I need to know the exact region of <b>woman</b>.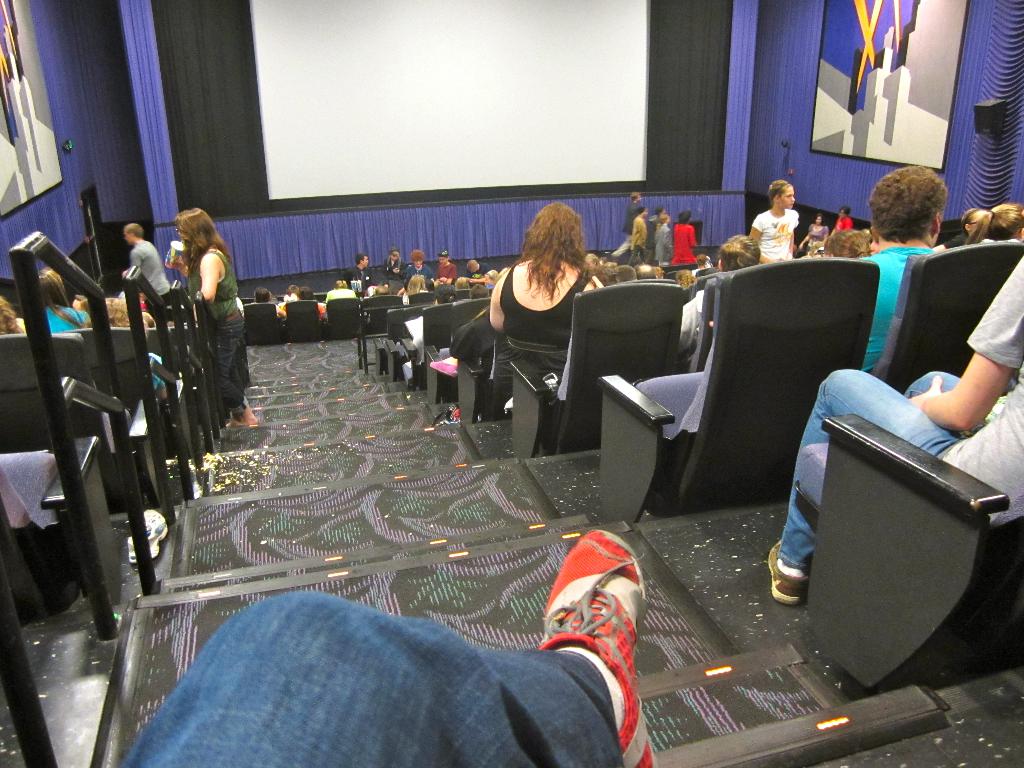
Region: <region>672, 266, 697, 298</region>.
